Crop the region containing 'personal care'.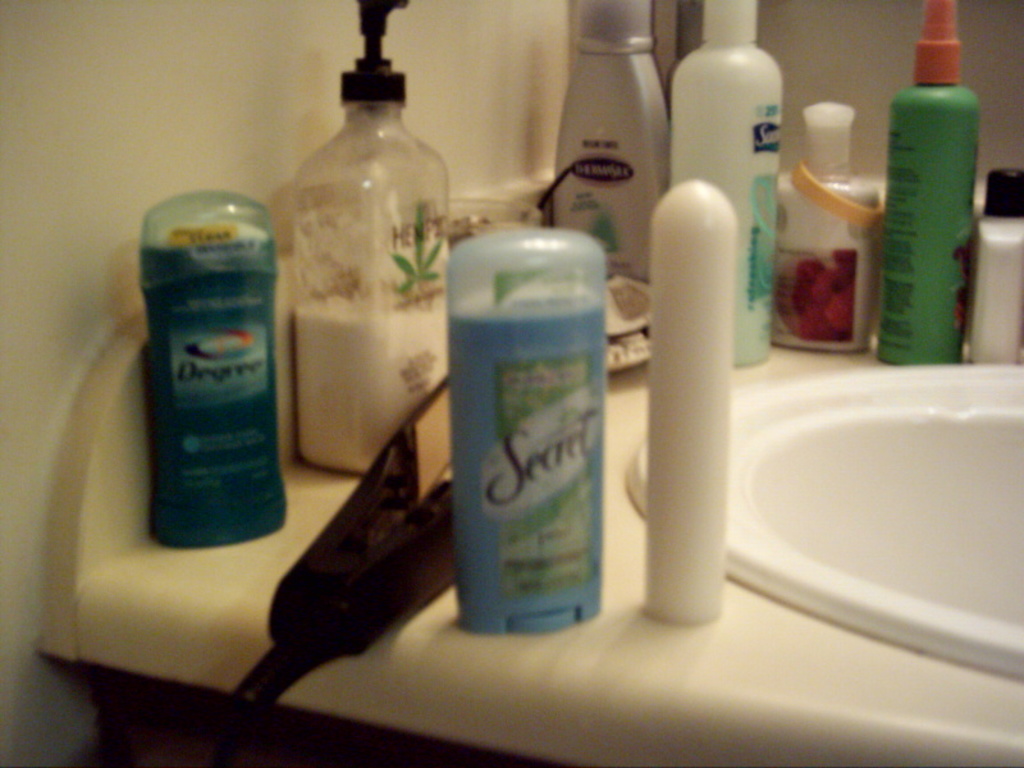
Crop region: 644,184,728,622.
